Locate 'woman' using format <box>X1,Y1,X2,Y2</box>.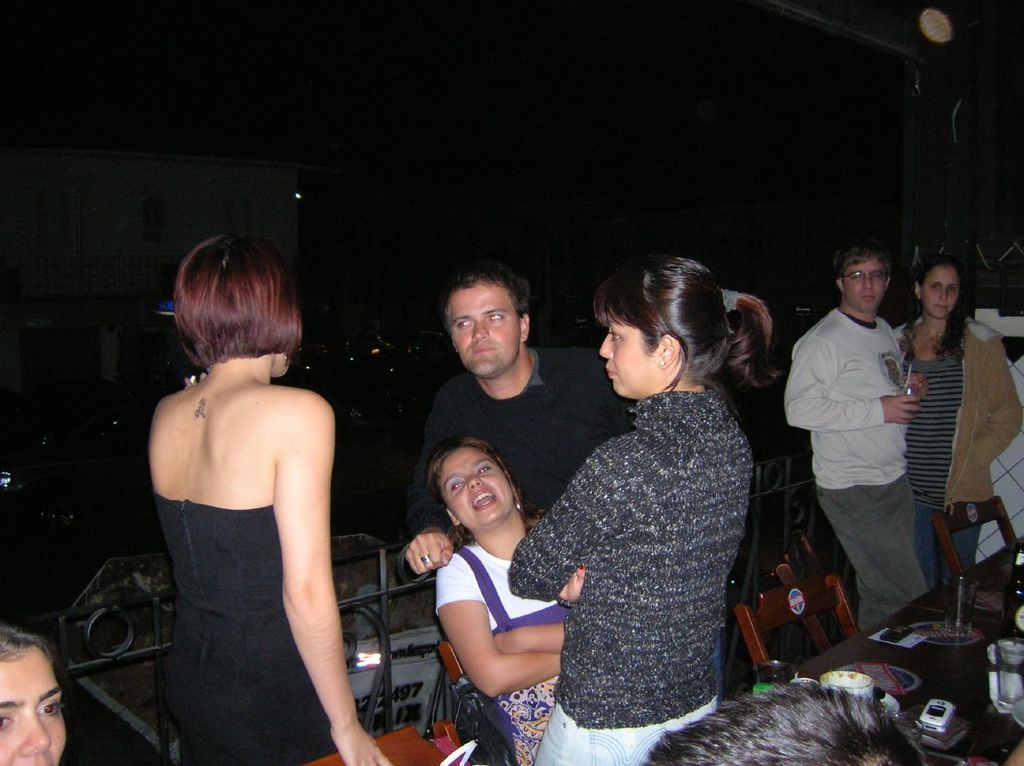
<box>427,439,580,765</box>.
